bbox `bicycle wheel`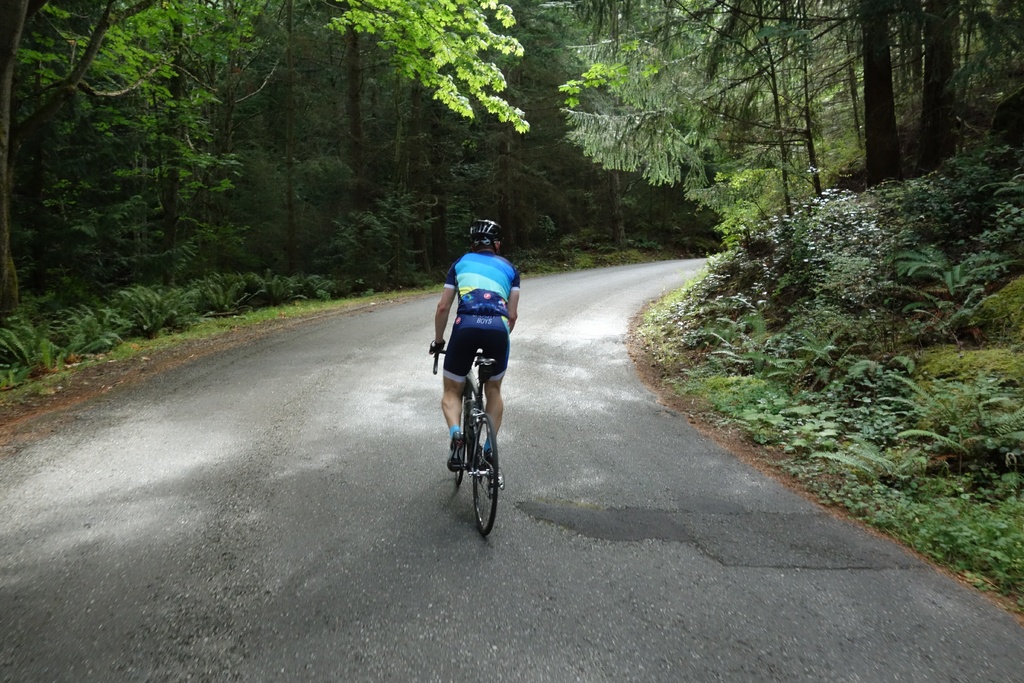
BBox(458, 390, 474, 484)
